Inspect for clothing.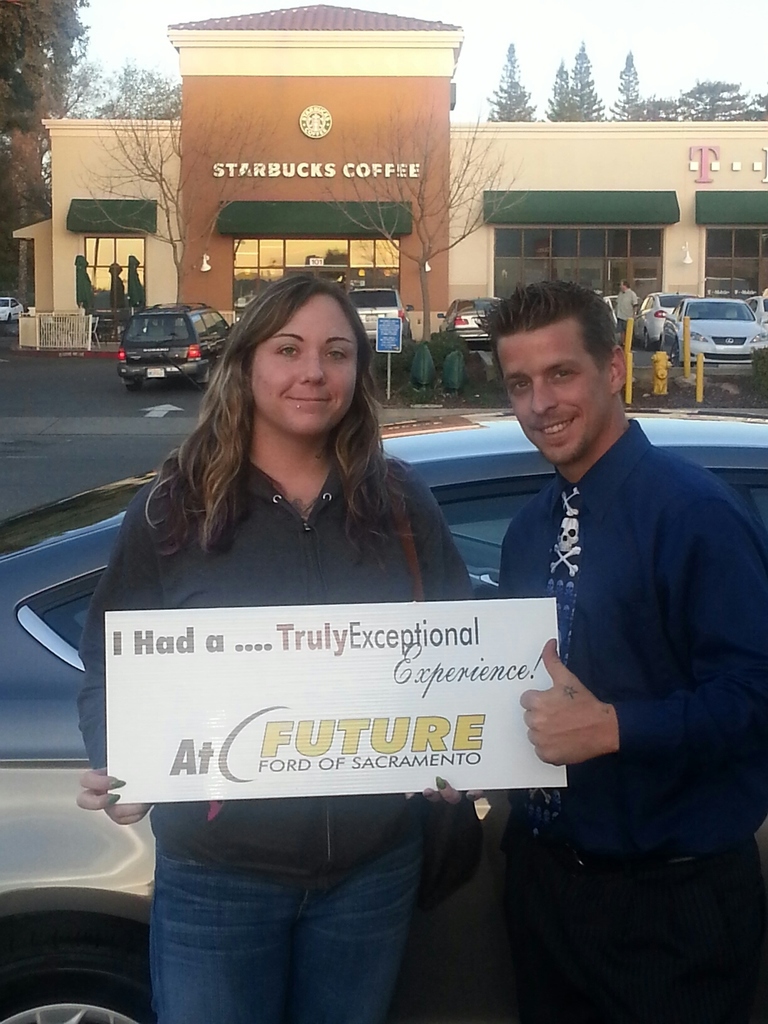
Inspection: <region>493, 417, 767, 1023</region>.
